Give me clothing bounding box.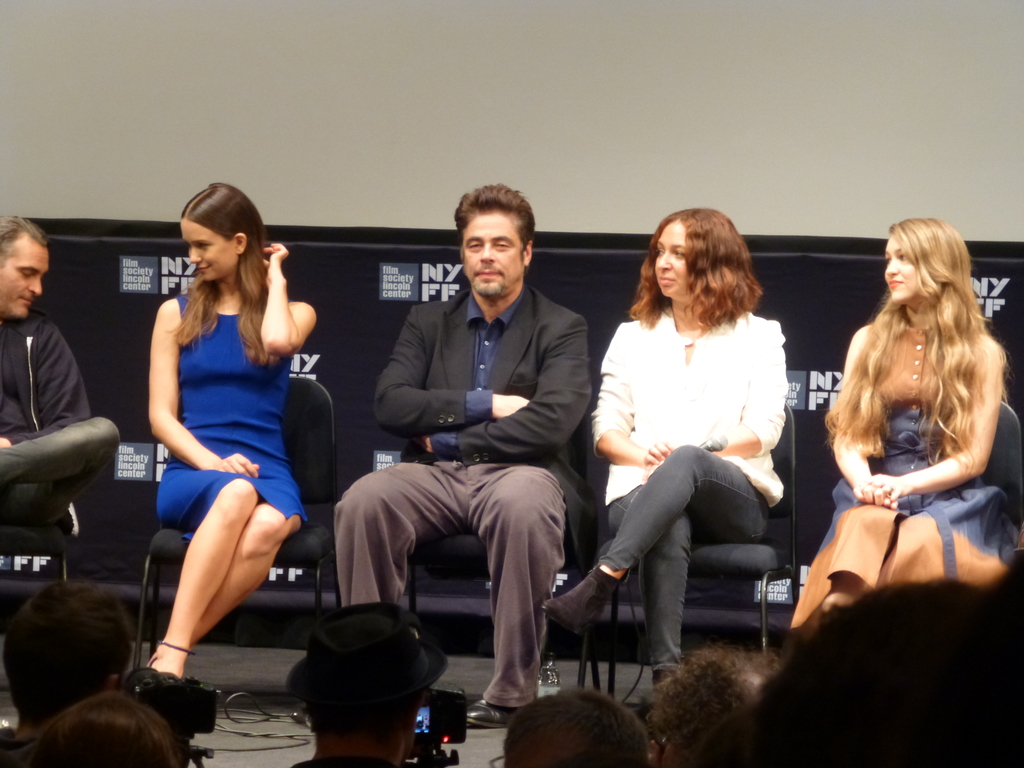
[x1=0, y1=308, x2=125, y2=515].
